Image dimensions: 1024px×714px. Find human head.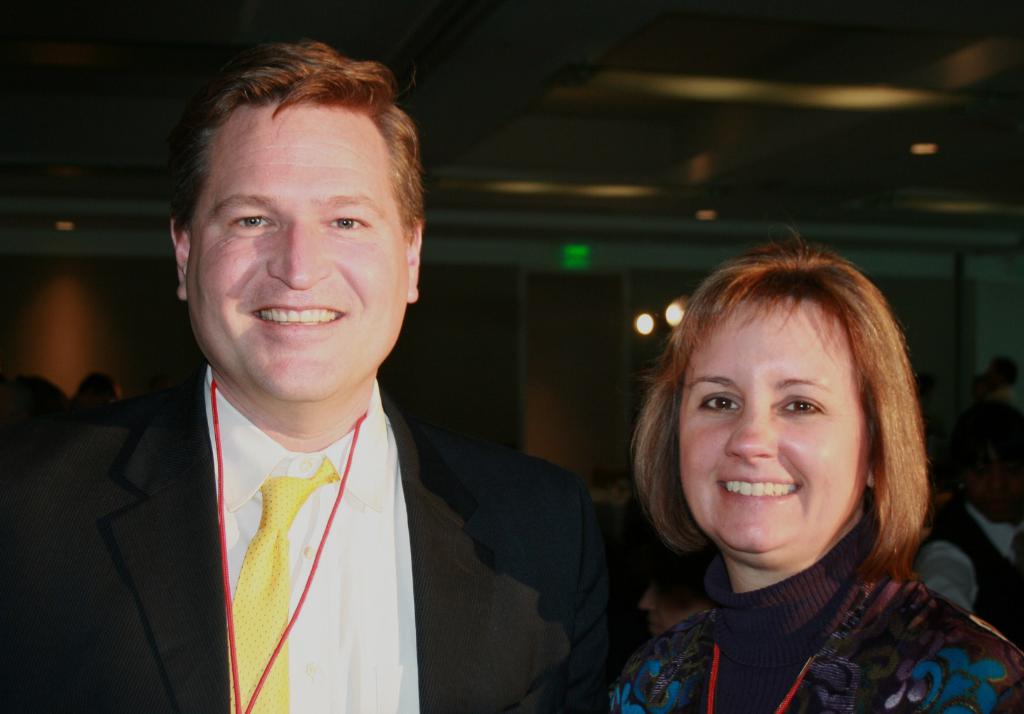
rect(948, 395, 1023, 522).
